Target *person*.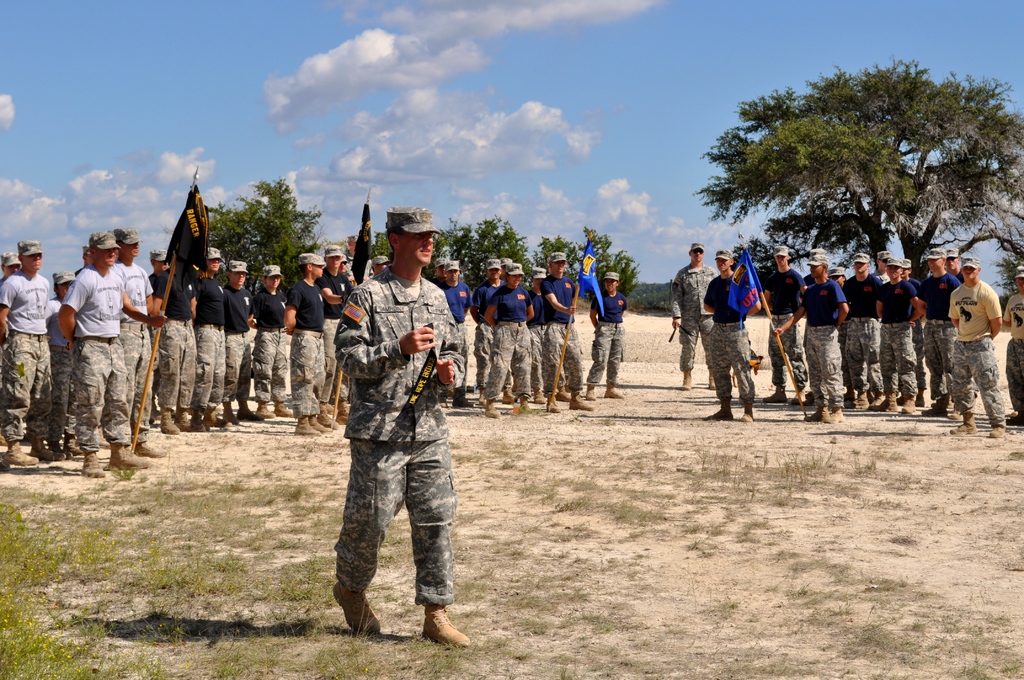
Target region: BBox(79, 256, 96, 273).
